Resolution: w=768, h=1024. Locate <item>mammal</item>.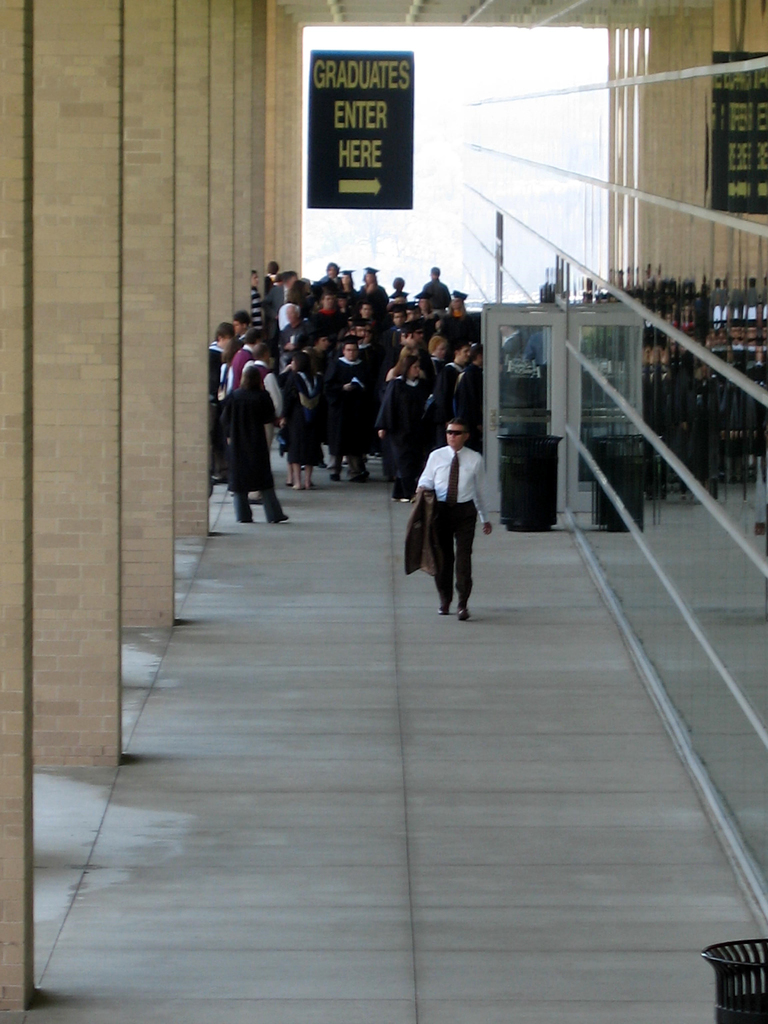
x1=229, y1=326, x2=266, y2=386.
